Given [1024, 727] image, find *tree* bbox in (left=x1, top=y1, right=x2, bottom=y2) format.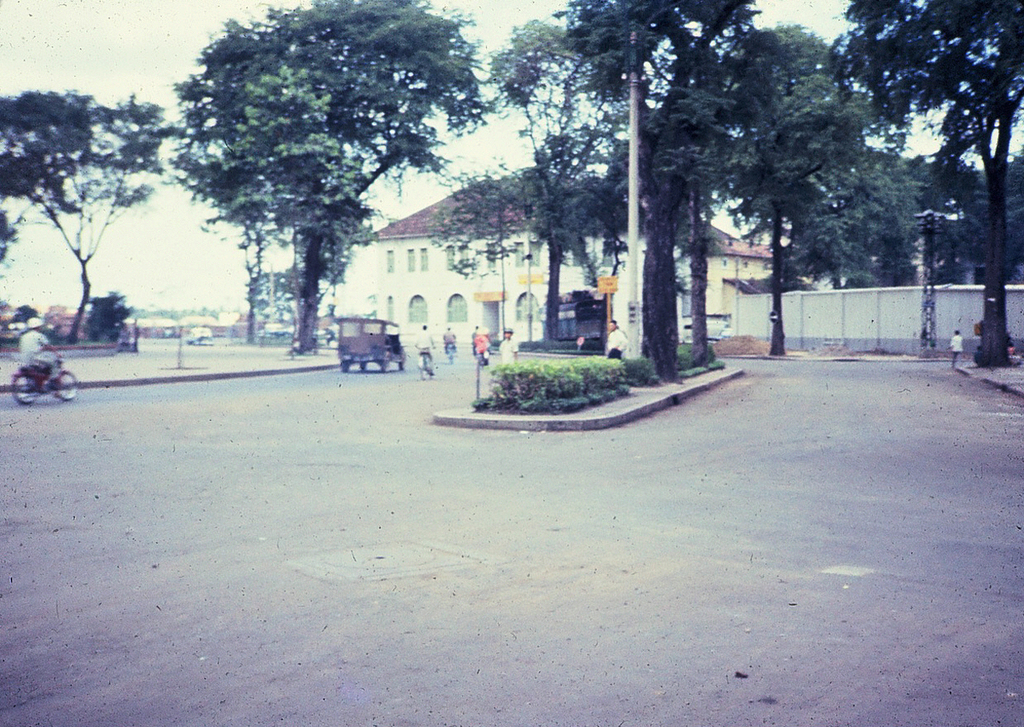
(left=477, top=0, right=640, bottom=181).
